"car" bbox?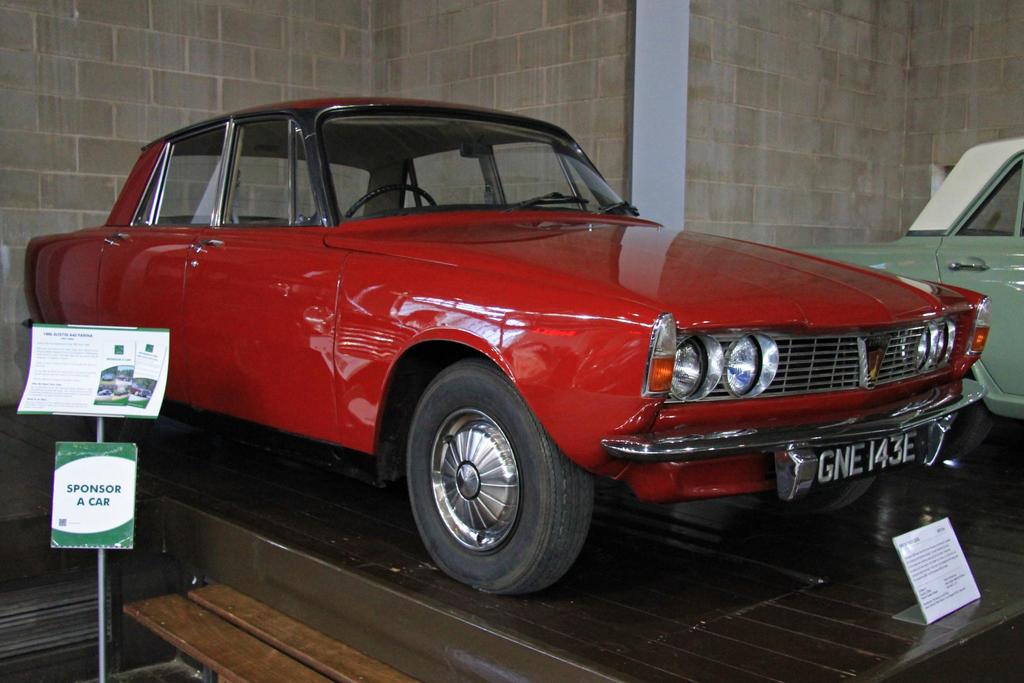
l=101, t=373, r=113, b=381
